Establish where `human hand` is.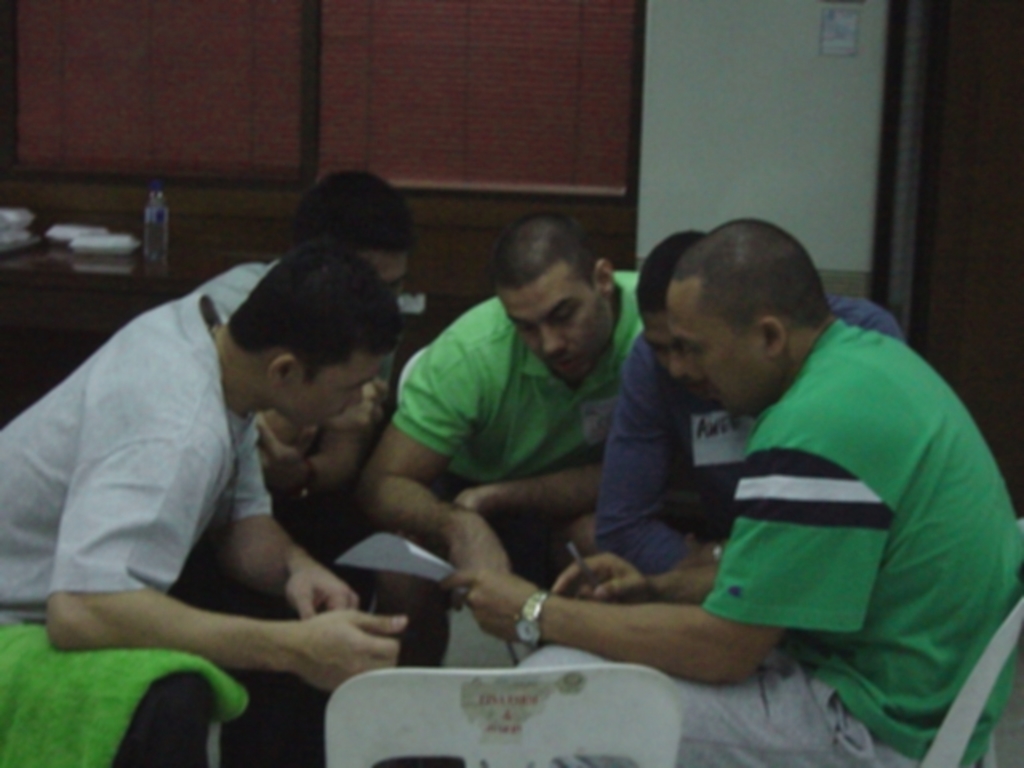
Established at [x1=325, y1=379, x2=390, y2=434].
